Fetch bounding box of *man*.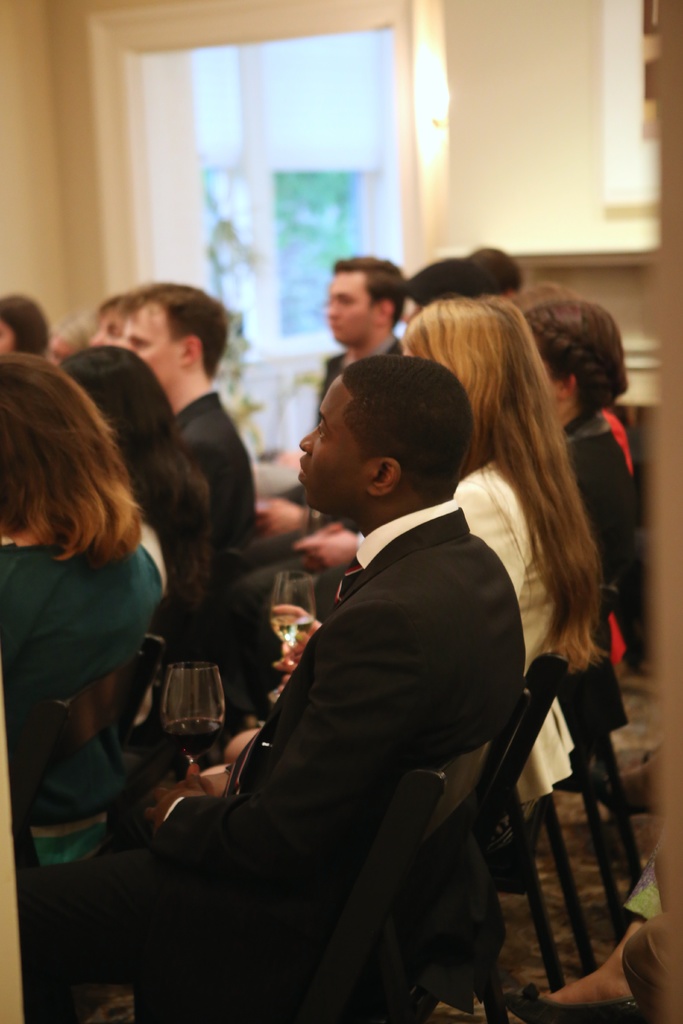
Bbox: box=[4, 349, 524, 1023].
